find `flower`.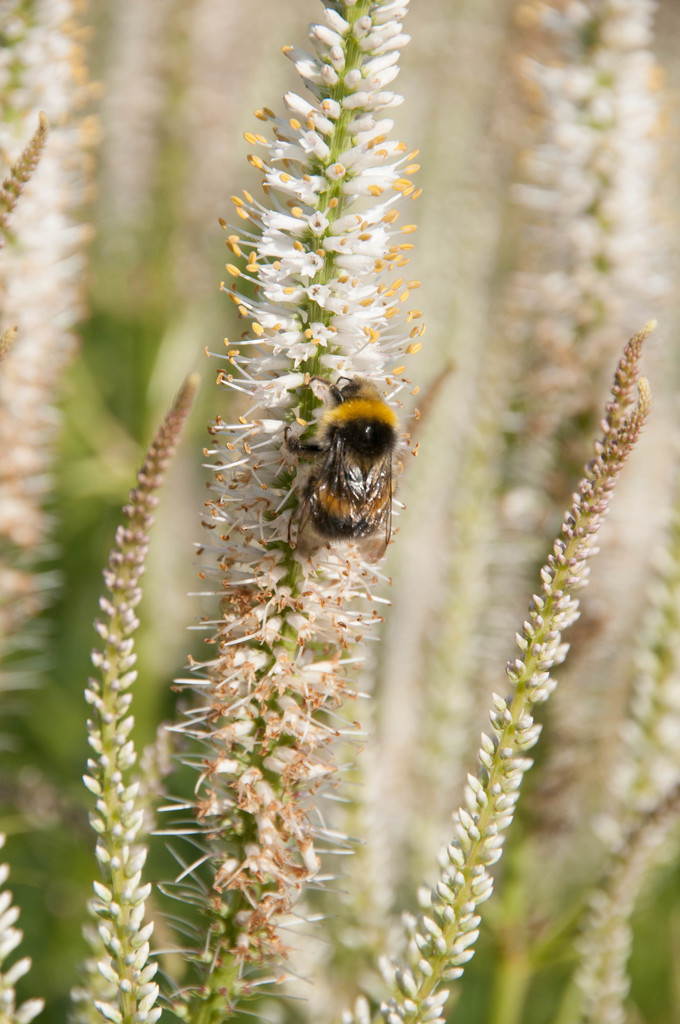
l=142, t=0, r=419, b=1023.
